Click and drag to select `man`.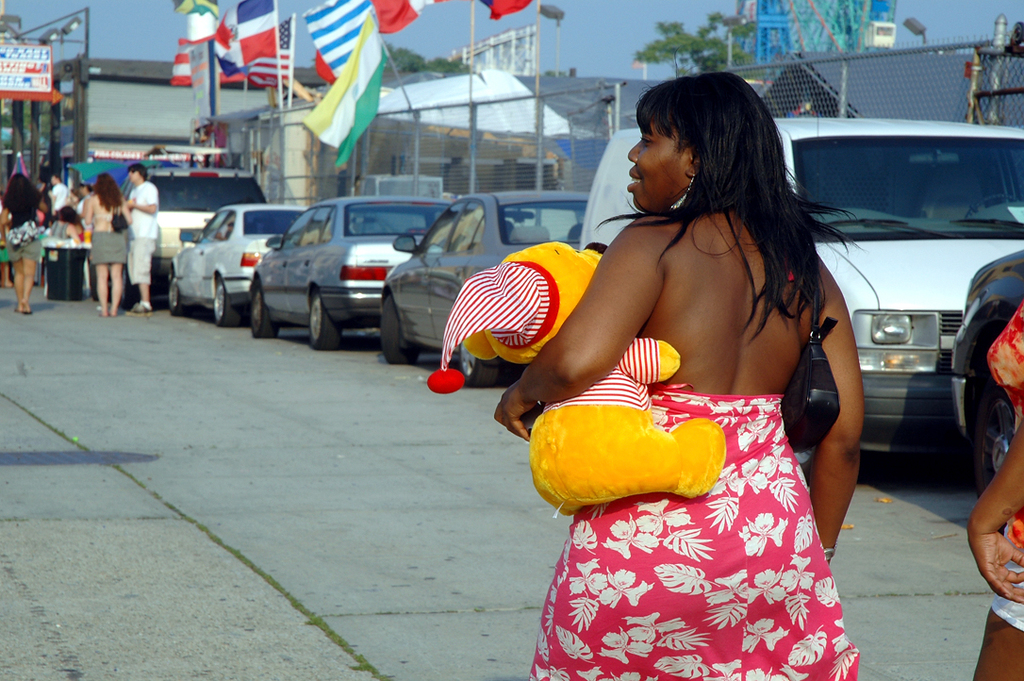
Selection: region(122, 162, 159, 314).
